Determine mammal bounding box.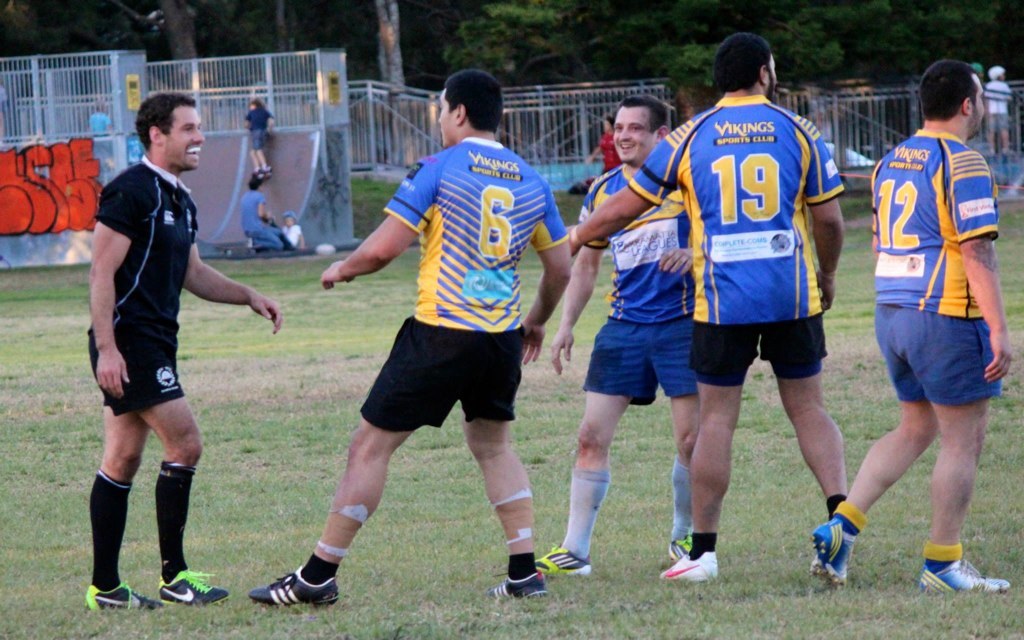
Determined: [left=245, top=65, right=576, bottom=601].
